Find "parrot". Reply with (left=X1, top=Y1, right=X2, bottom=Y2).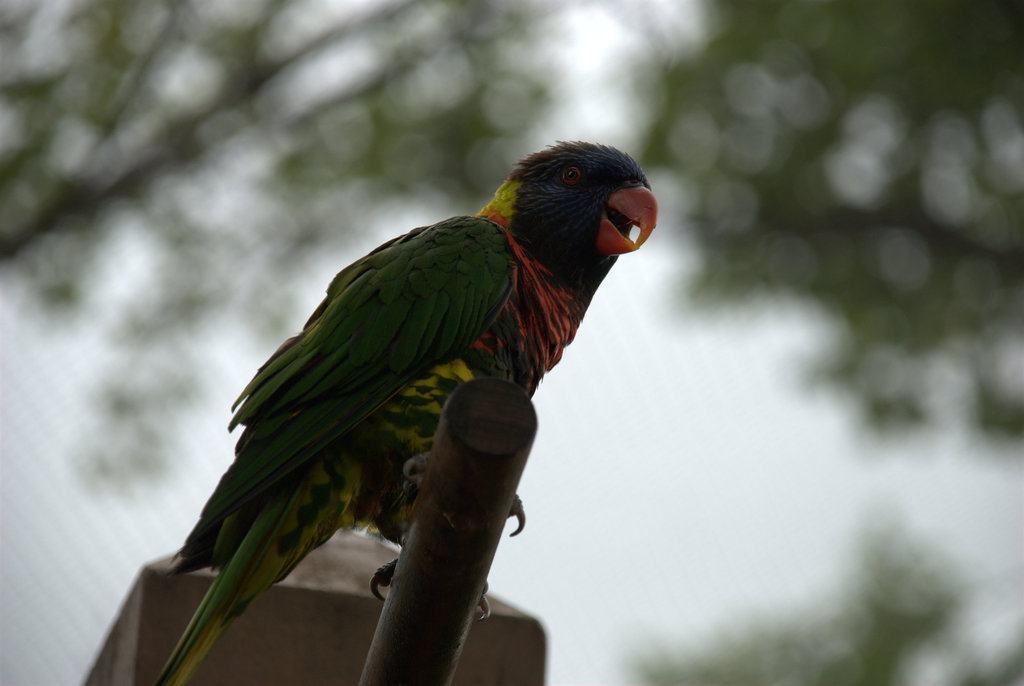
(left=154, top=138, right=658, bottom=685).
